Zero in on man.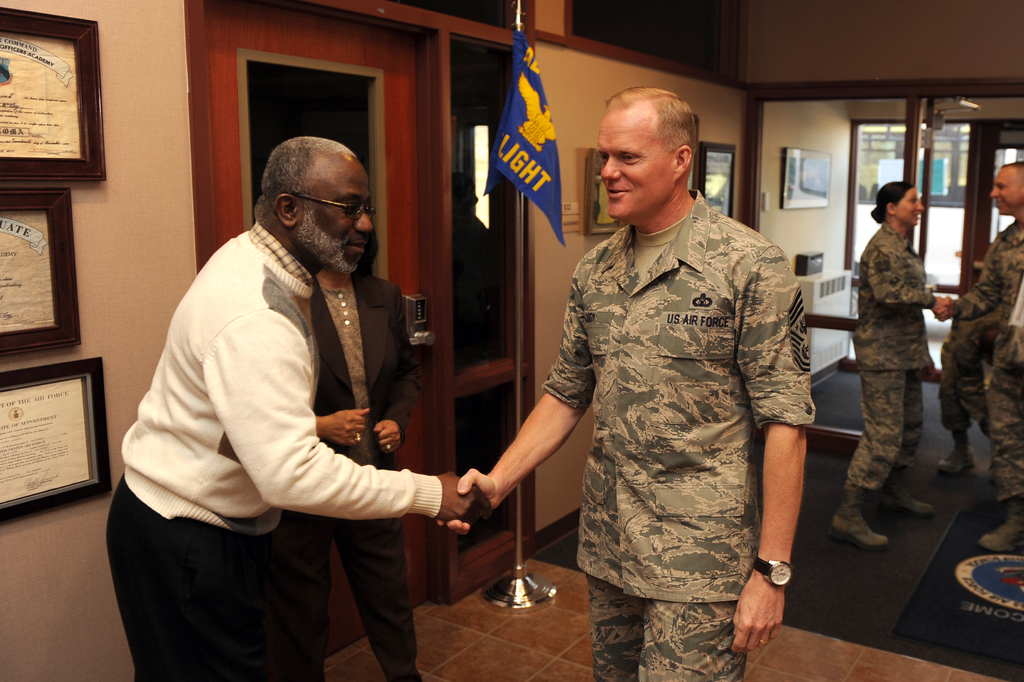
Zeroed in: {"left": 135, "top": 86, "right": 478, "bottom": 656}.
